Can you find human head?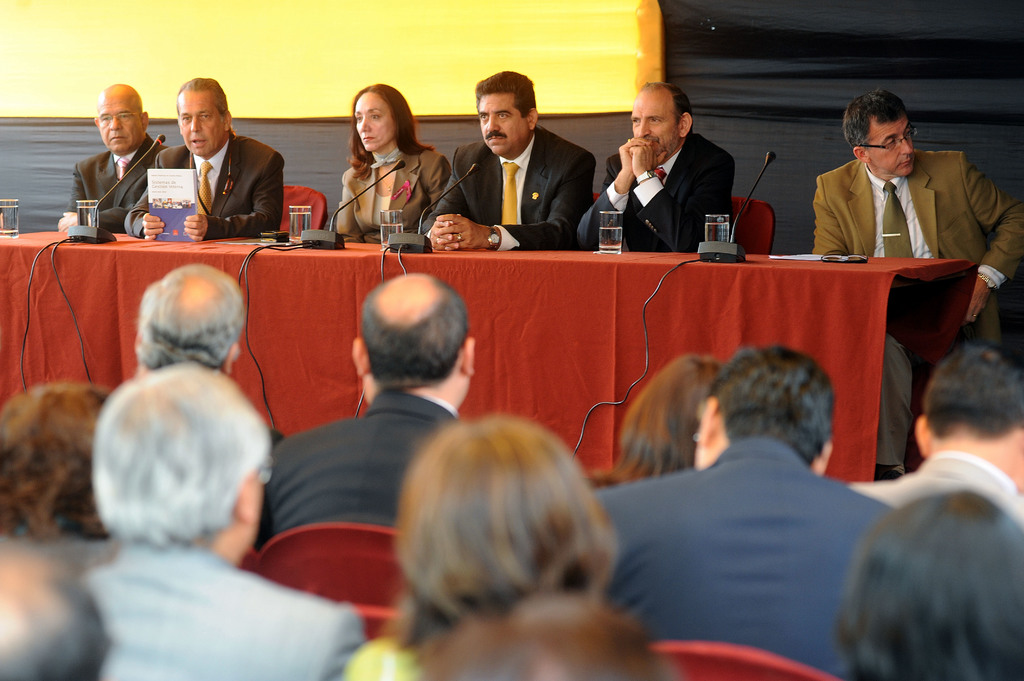
Yes, bounding box: [0,380,109,541].
